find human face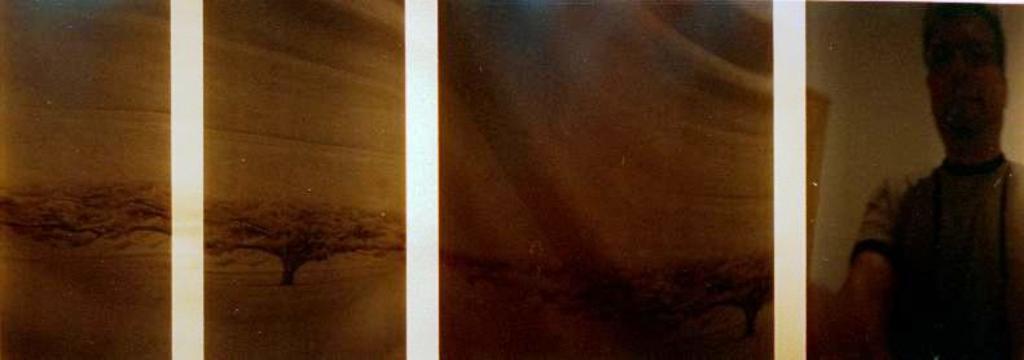
[924,19,1010,142]
